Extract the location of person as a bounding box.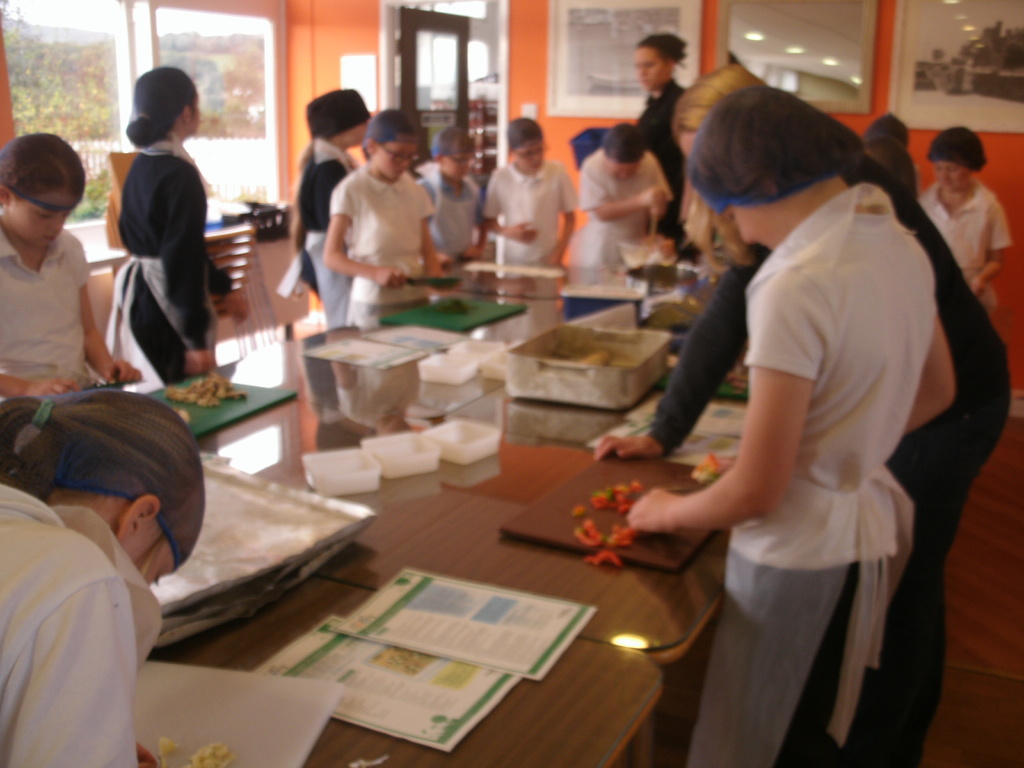
pyautogui.locateOnScreen(625, 82, 956, 767).
